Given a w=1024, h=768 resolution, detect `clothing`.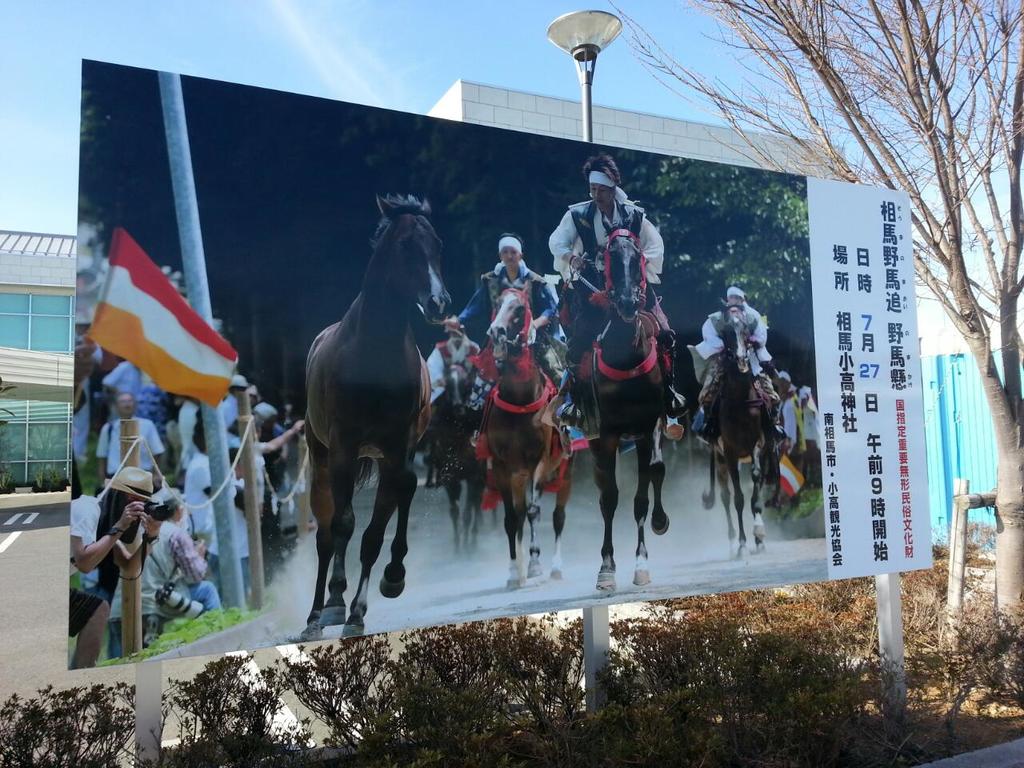
box=[456, 258, 562, 400].
